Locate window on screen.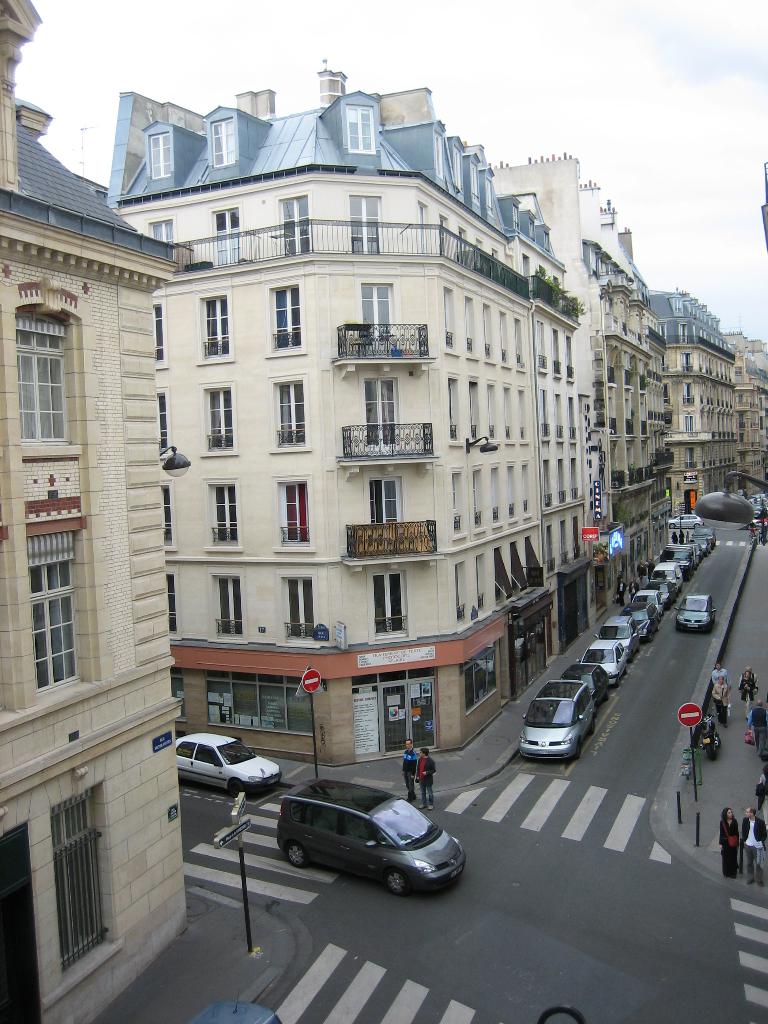
On screen at 280/483/315/545.
